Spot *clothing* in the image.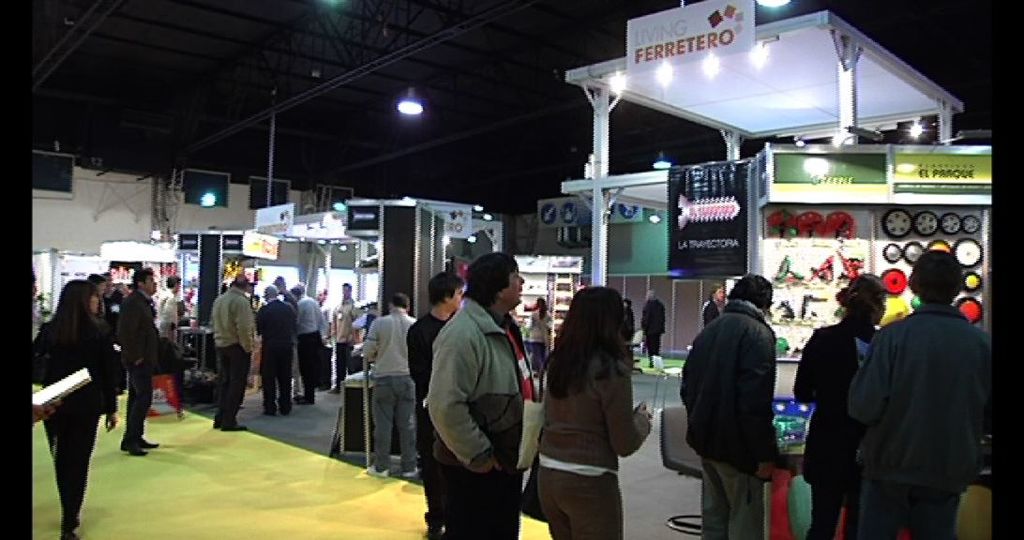
*clothing* found at region(119, 291, 161, 440).
